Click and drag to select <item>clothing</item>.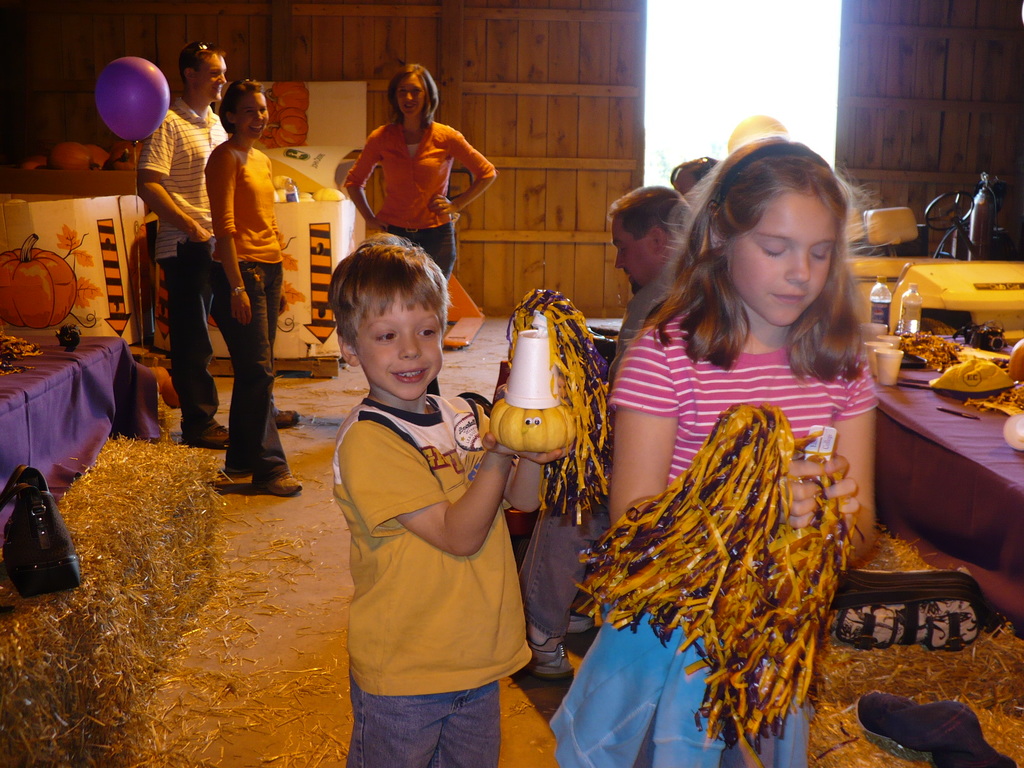
Selection: box=[138, 93, 228, 438].
